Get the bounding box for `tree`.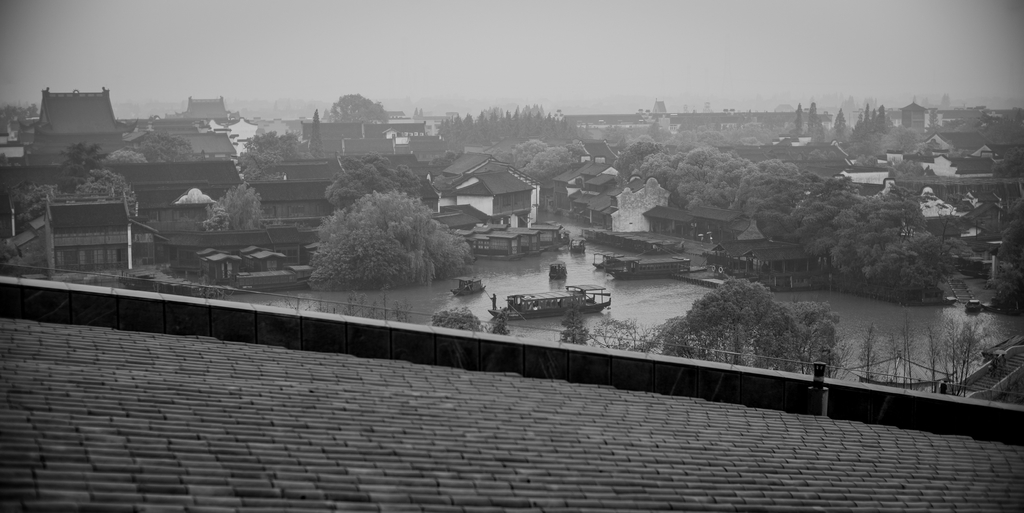
(238,145,287,179).
